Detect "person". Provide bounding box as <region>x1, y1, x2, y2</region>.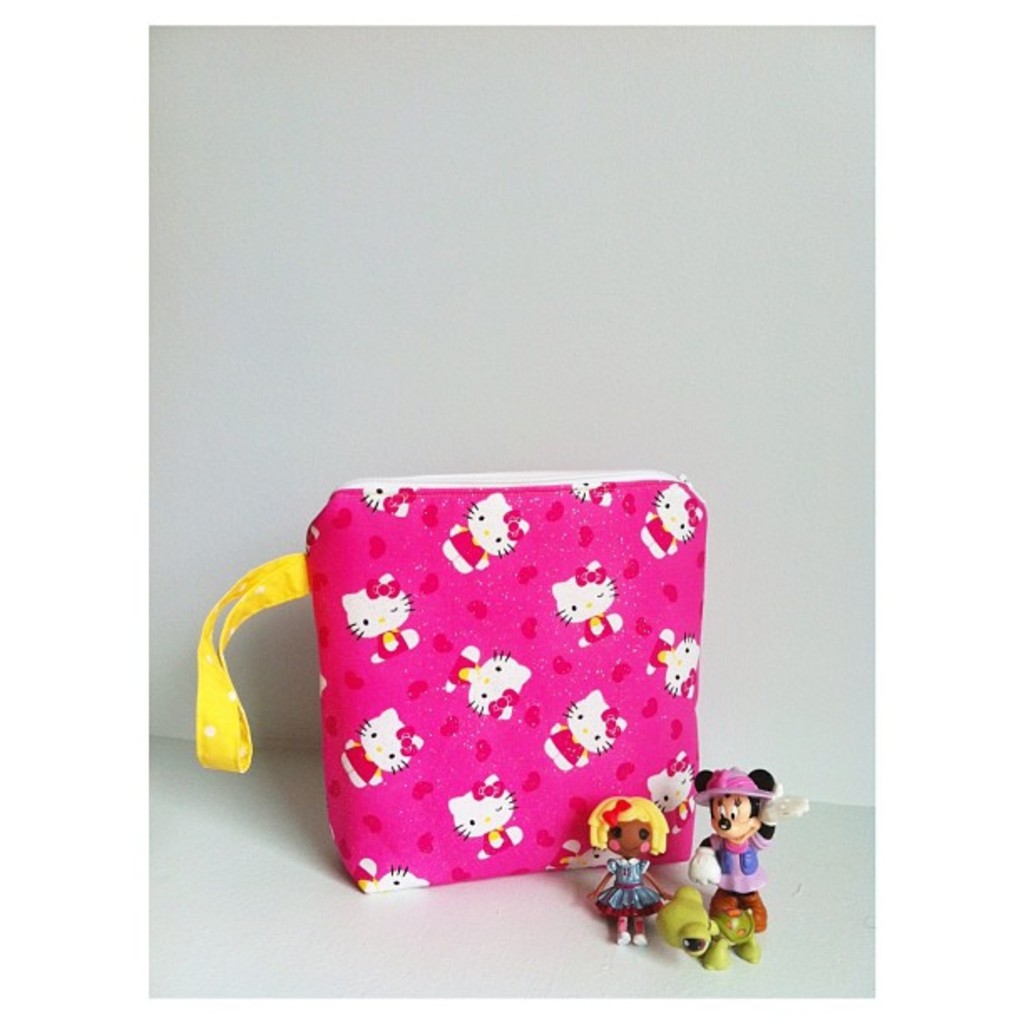
<region>594, 793, 668, 937</region>.
